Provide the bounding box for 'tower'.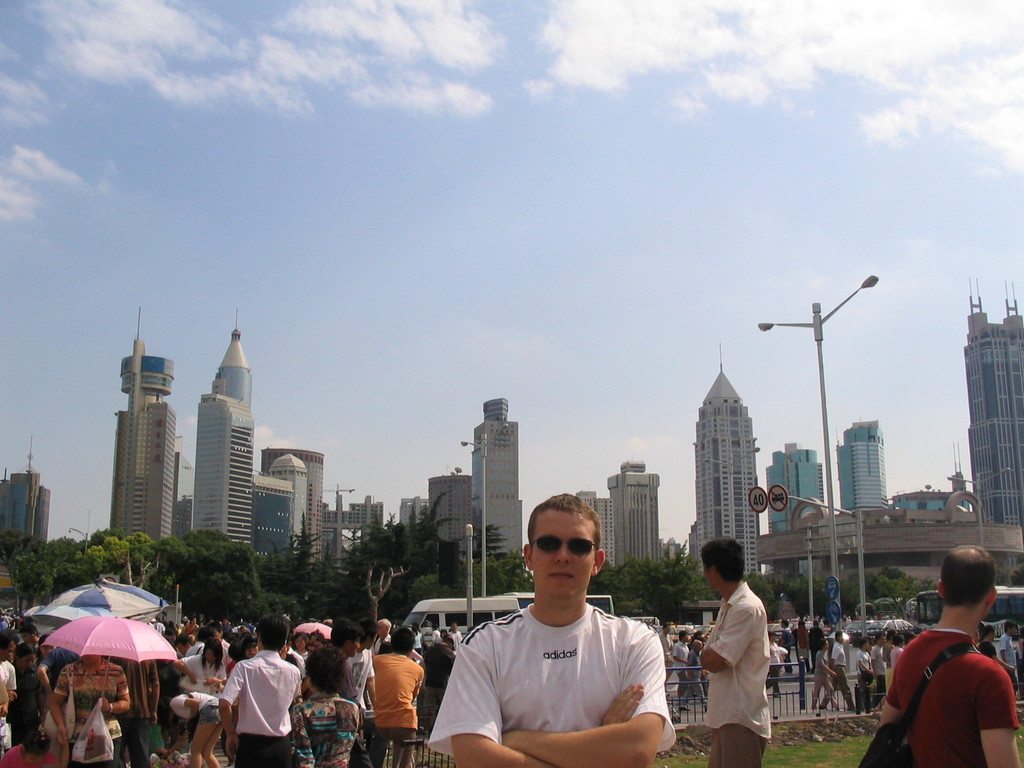
locate(324, 487, 364, 511).
